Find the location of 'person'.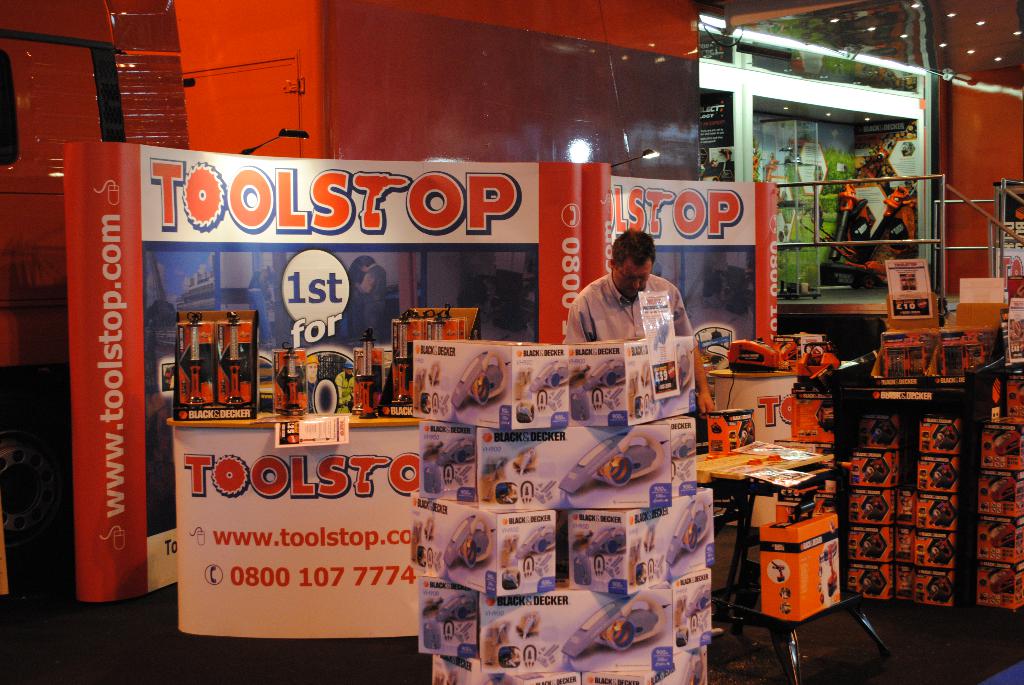
Location: x1=566, y1=232, x2=687, y2=369.
